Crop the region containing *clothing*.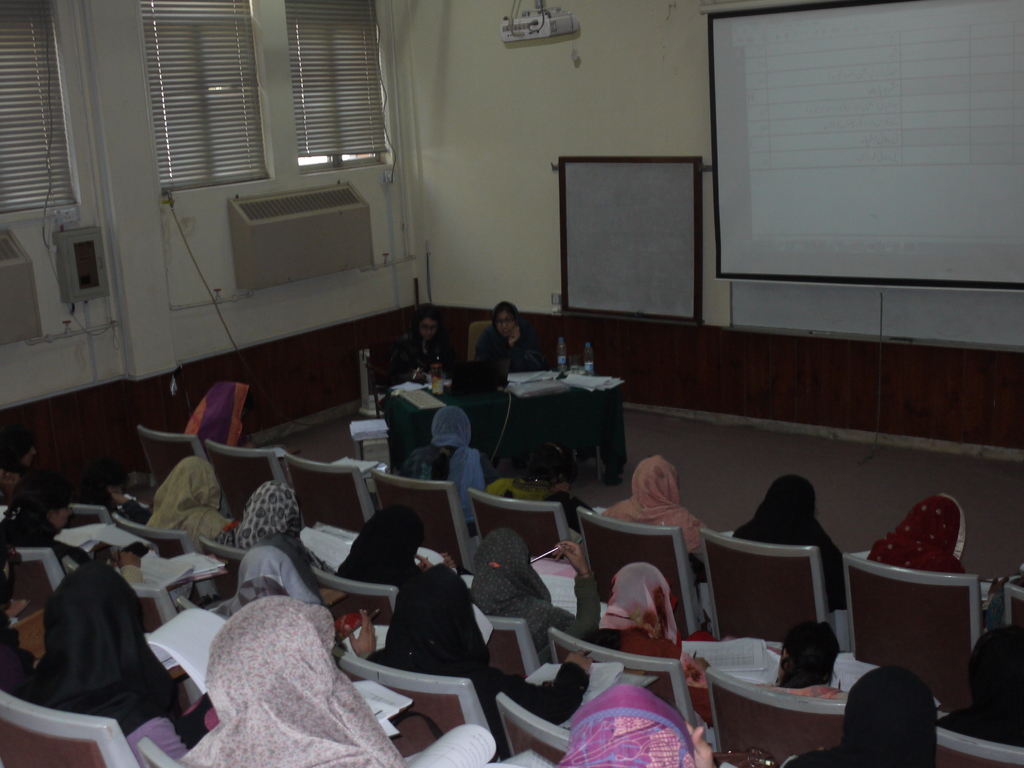
Crop region: l=728, t=468, r=849, b=614.
